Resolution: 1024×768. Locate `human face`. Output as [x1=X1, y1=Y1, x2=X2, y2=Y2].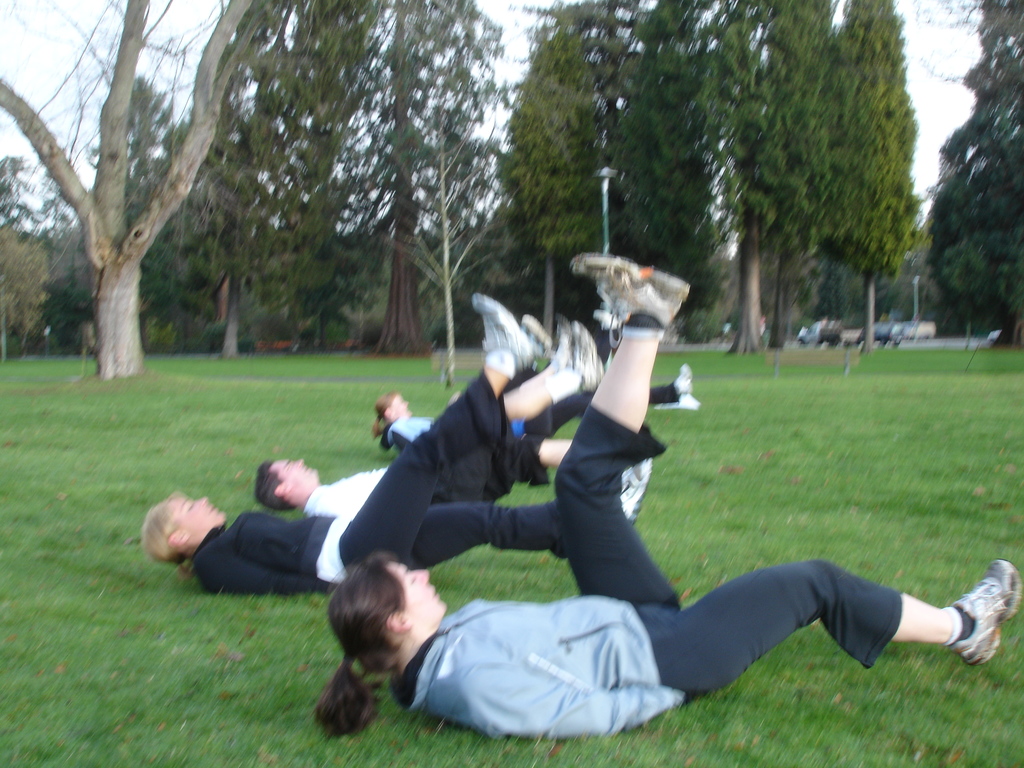
[x1=168, y1=495, x2=228, y2=531].
